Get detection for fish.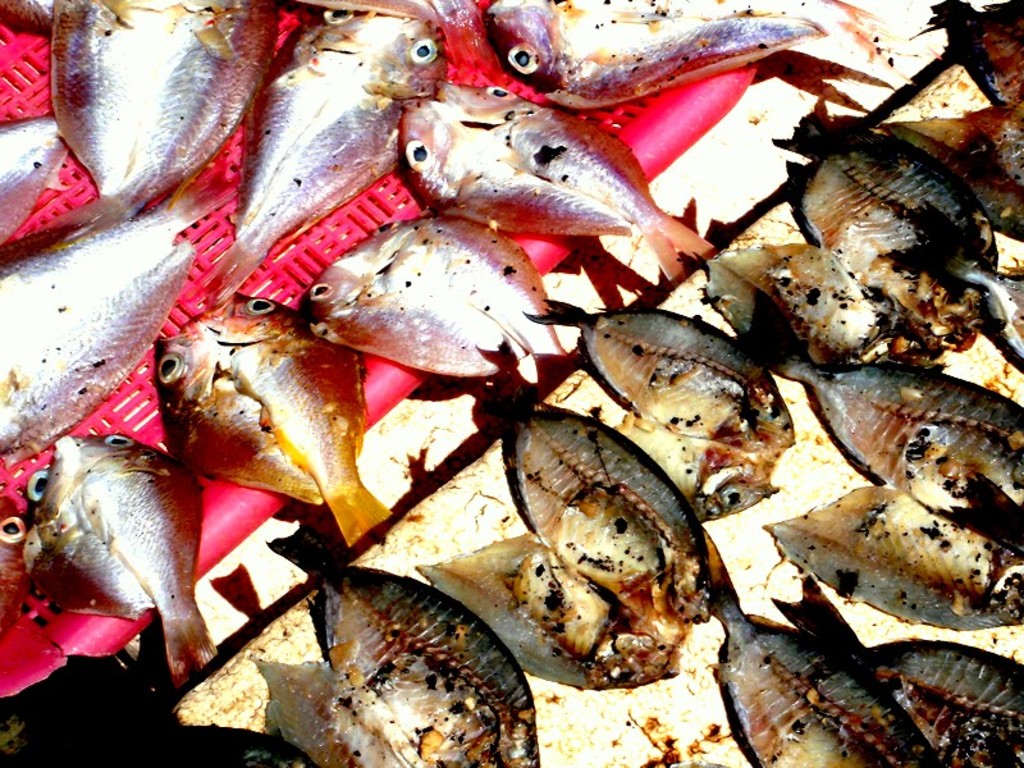
Detection: Rect(910, 0, 1023, 109).
